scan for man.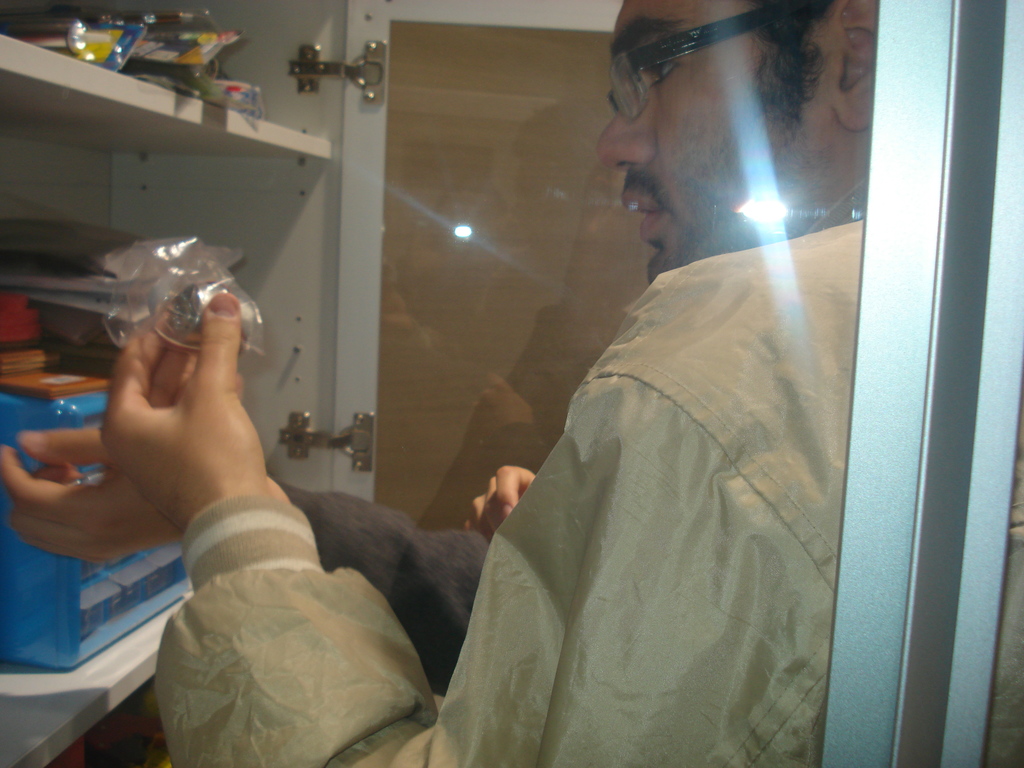
Scan result: (95,0,1023,767).
